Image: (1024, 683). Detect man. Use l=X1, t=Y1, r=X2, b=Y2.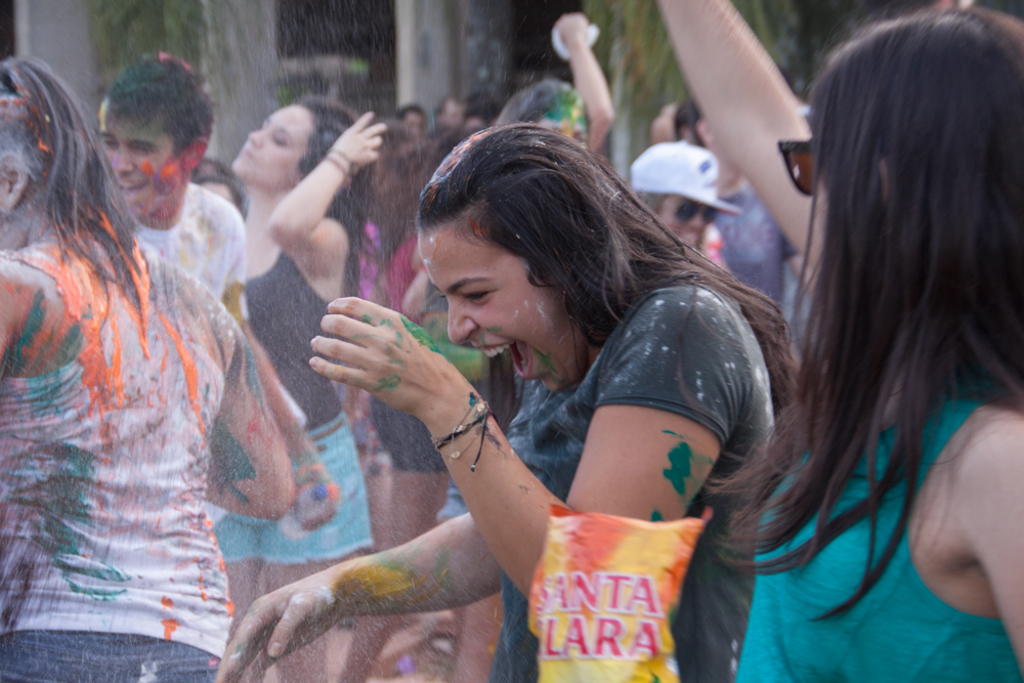
l=28, t=57, r=389, b=671.
